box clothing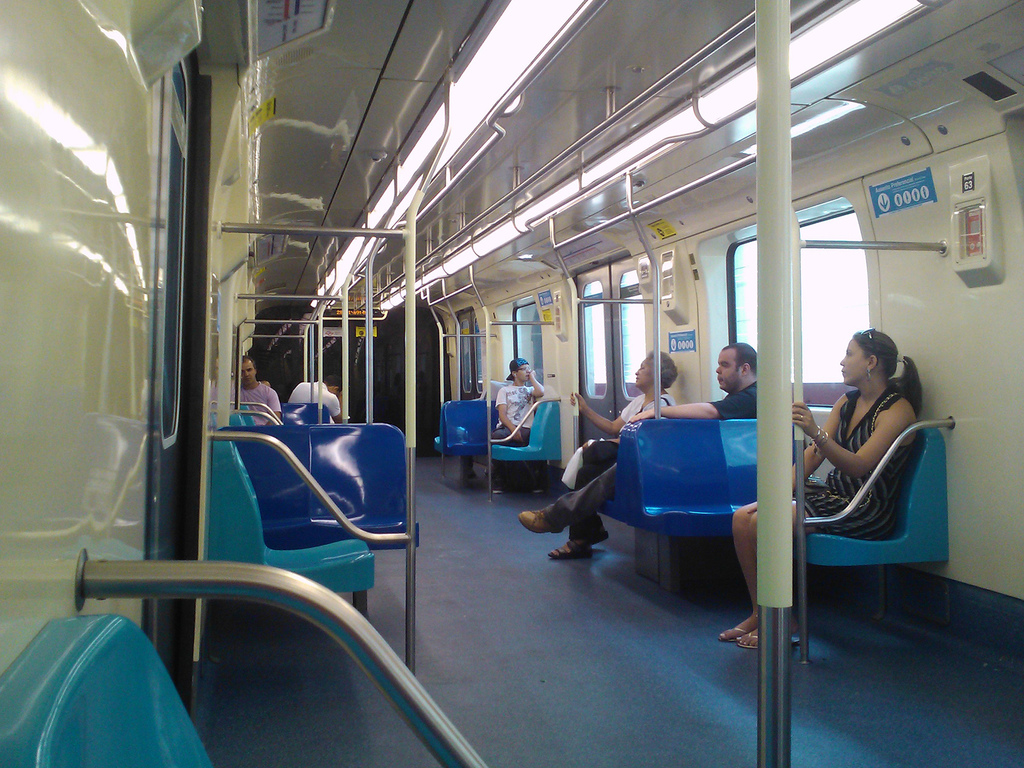
<box>547,442,622,548</box>
